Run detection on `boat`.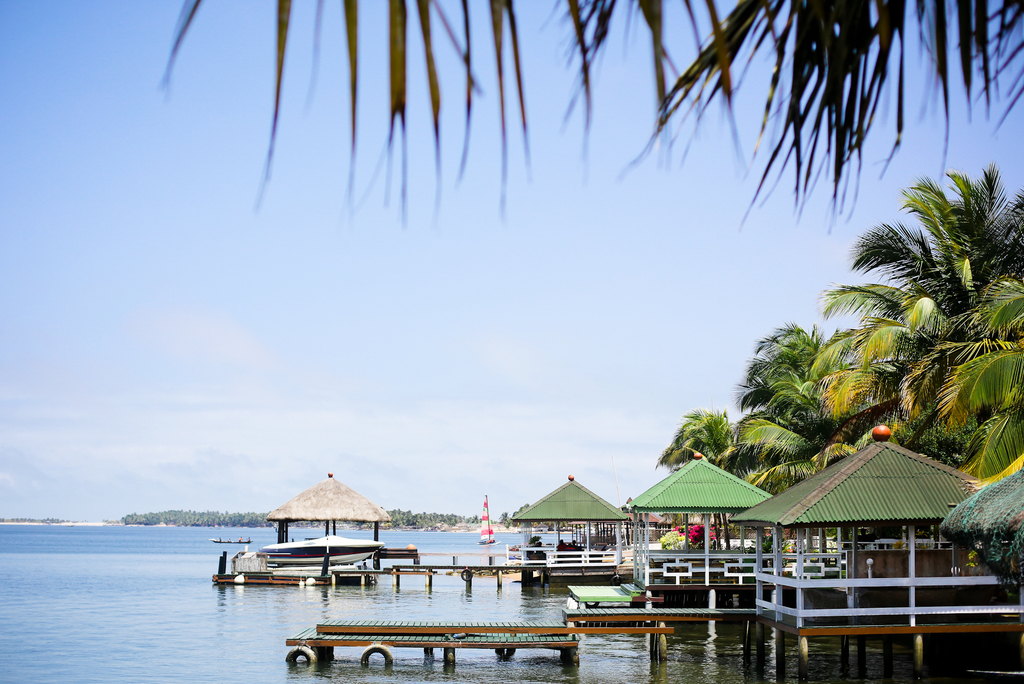
Result: {"left": 475, "top": 493, "right": 500, "bottom": 547}.
